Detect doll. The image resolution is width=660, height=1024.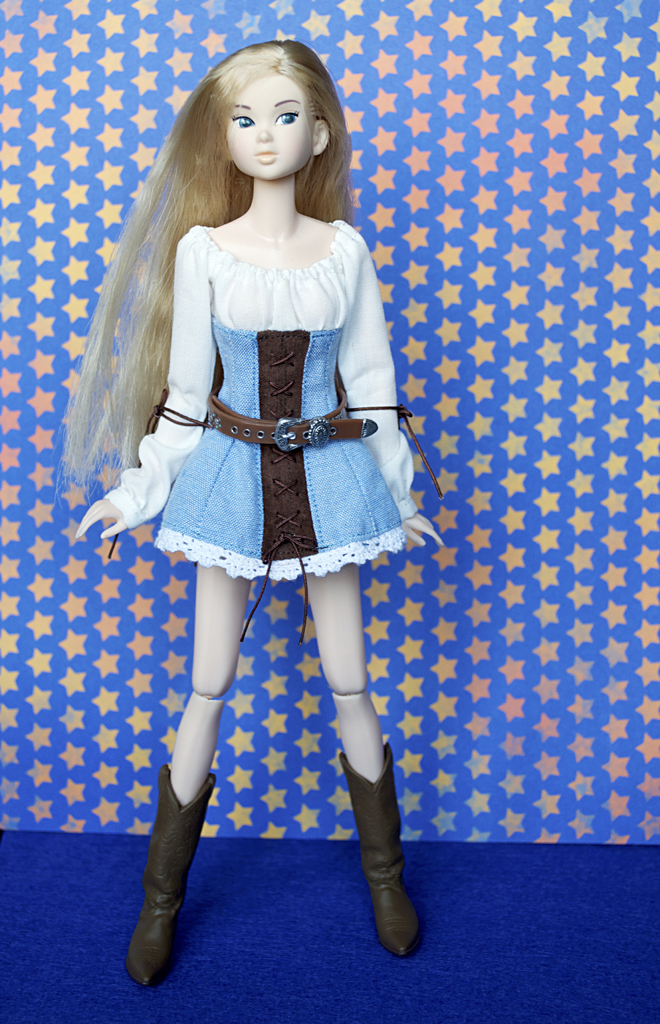
(left=53, top=7, right=435, bottom=949).
